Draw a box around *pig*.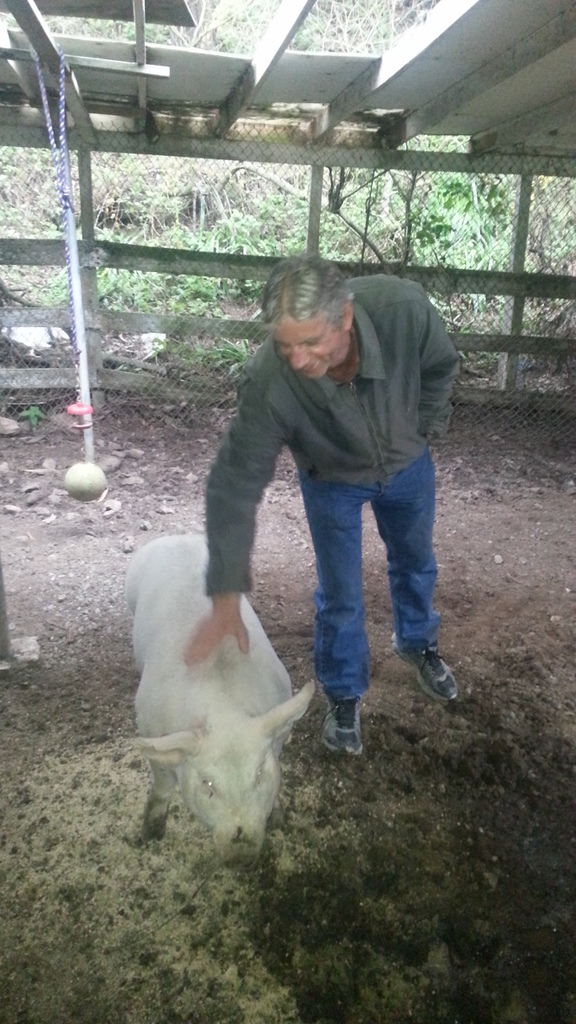
(left=119, top=539, right=319, bottom=882).
